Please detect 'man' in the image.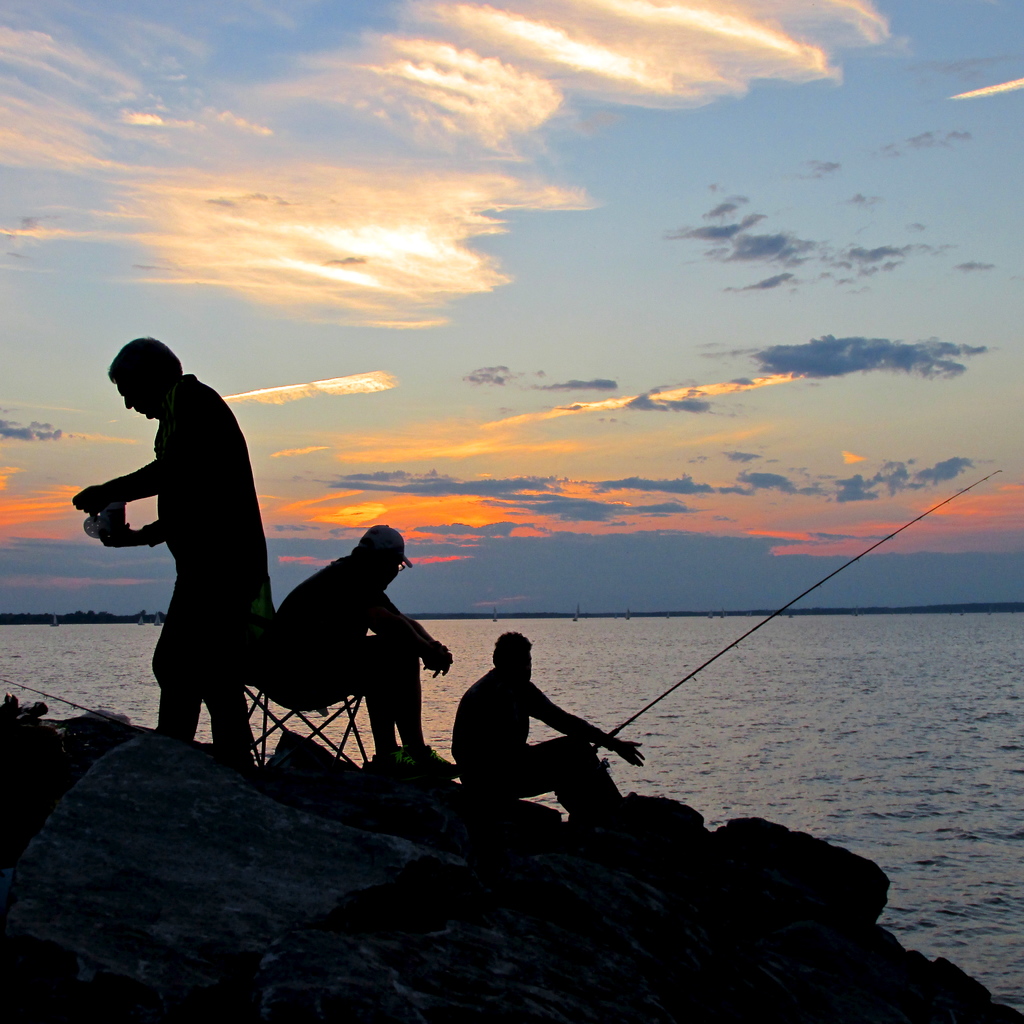
locate(476, 637, 658, 899).
